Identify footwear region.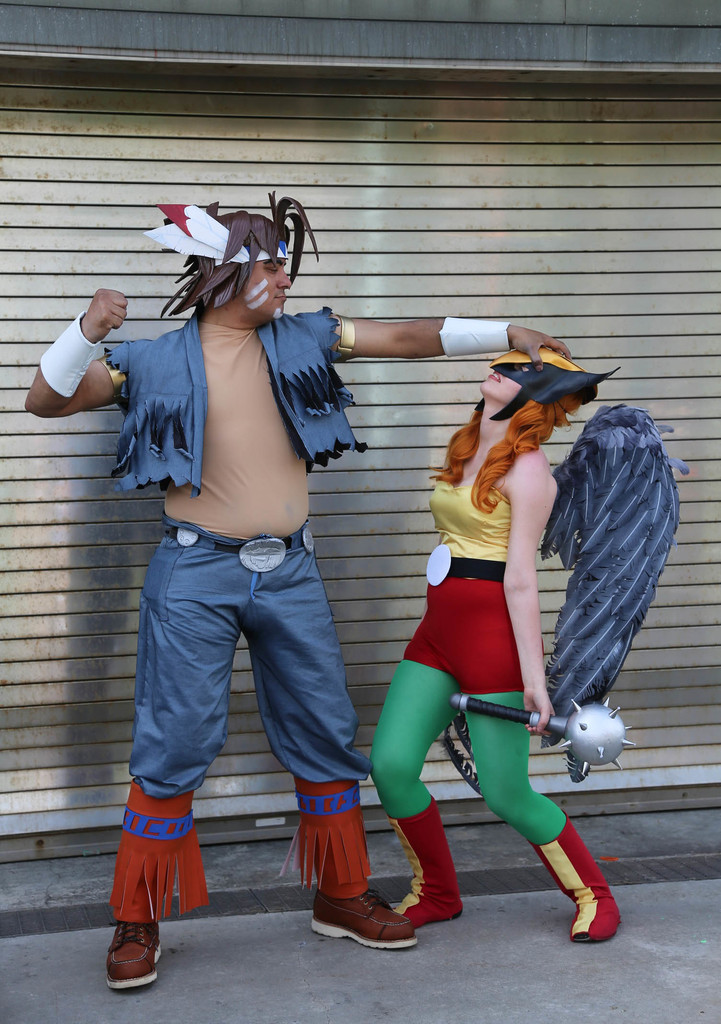
Region: 537:820:624:944.
